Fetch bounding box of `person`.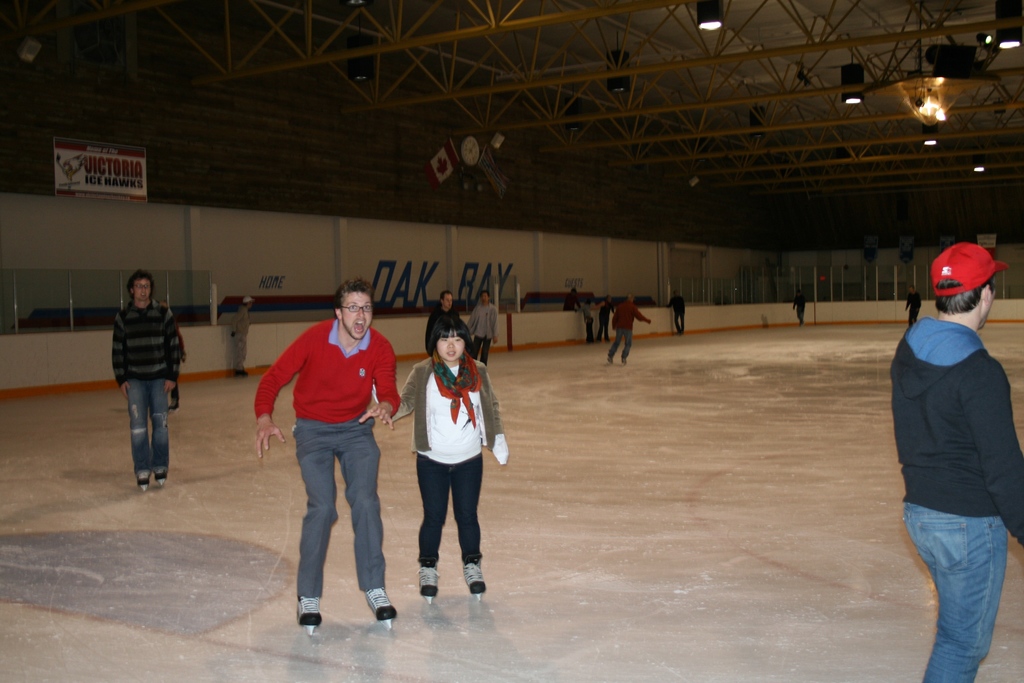
Bbox: <region>791, 286, 805, 329</region>.
